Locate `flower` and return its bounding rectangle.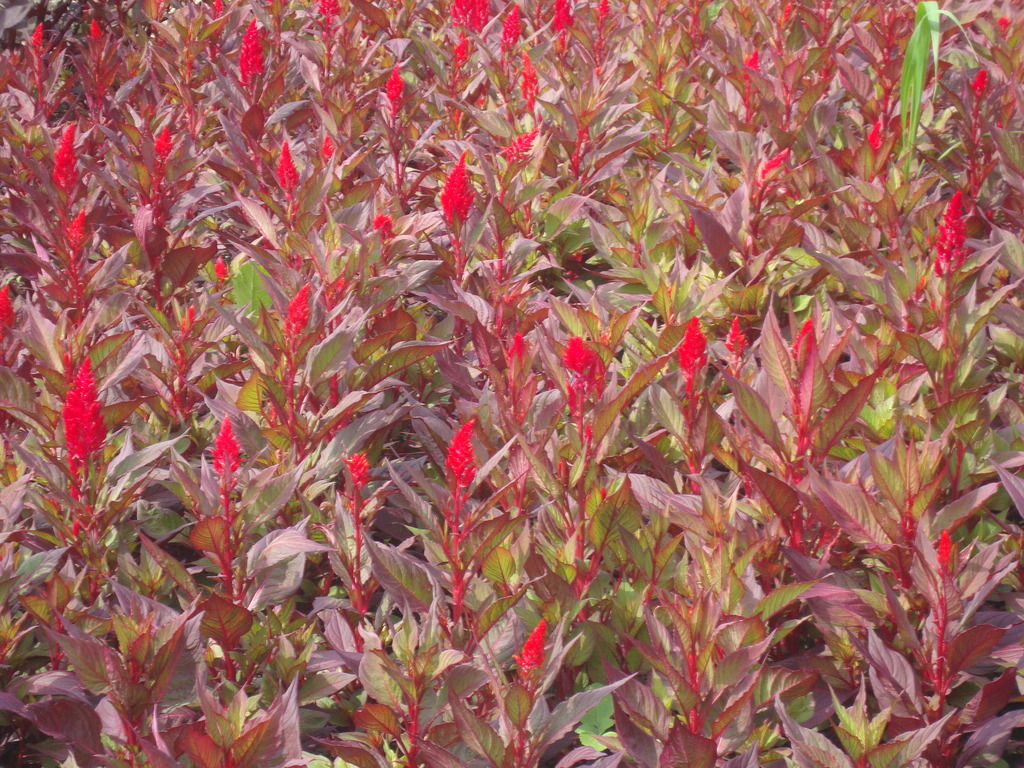
181,304,195,332.
